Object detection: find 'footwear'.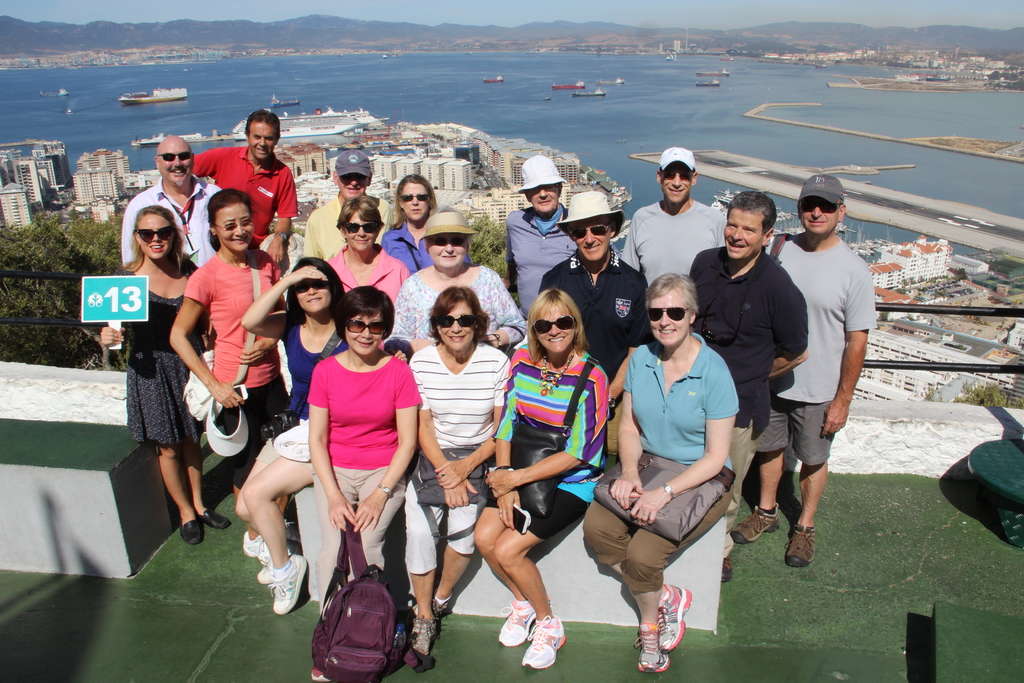
Rect(785, 522, 829, 568).
